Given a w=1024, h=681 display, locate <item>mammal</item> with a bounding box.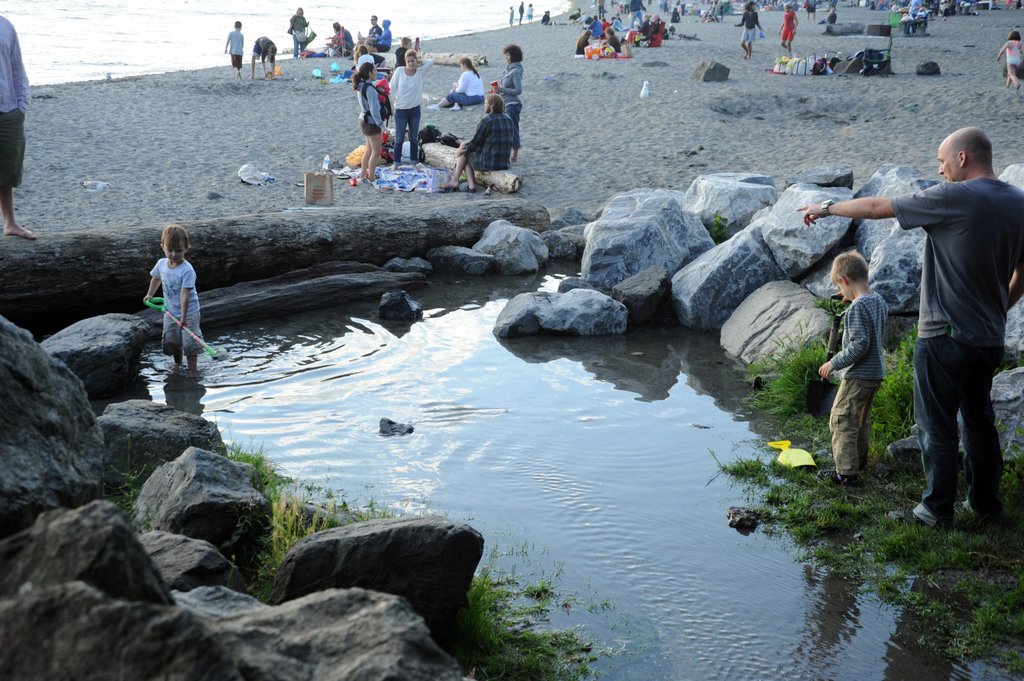
Located: box(525, 1, 531, 20).
